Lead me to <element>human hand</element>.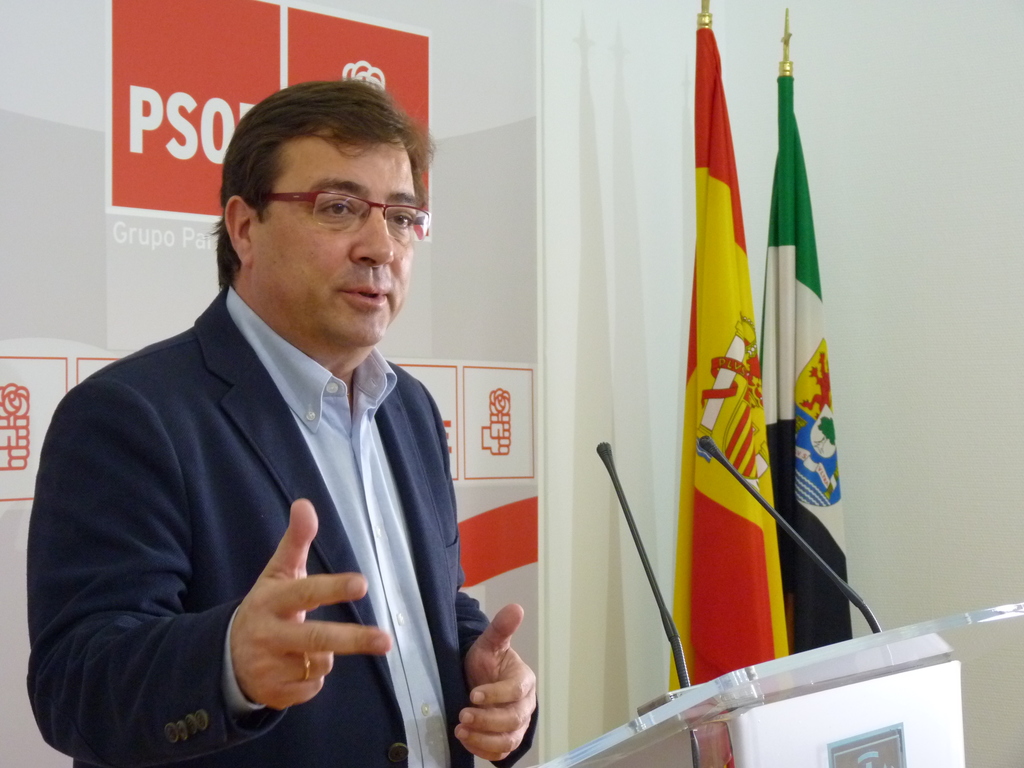
Lead to <bbox>449, 622, 554, 744</bbox>.
